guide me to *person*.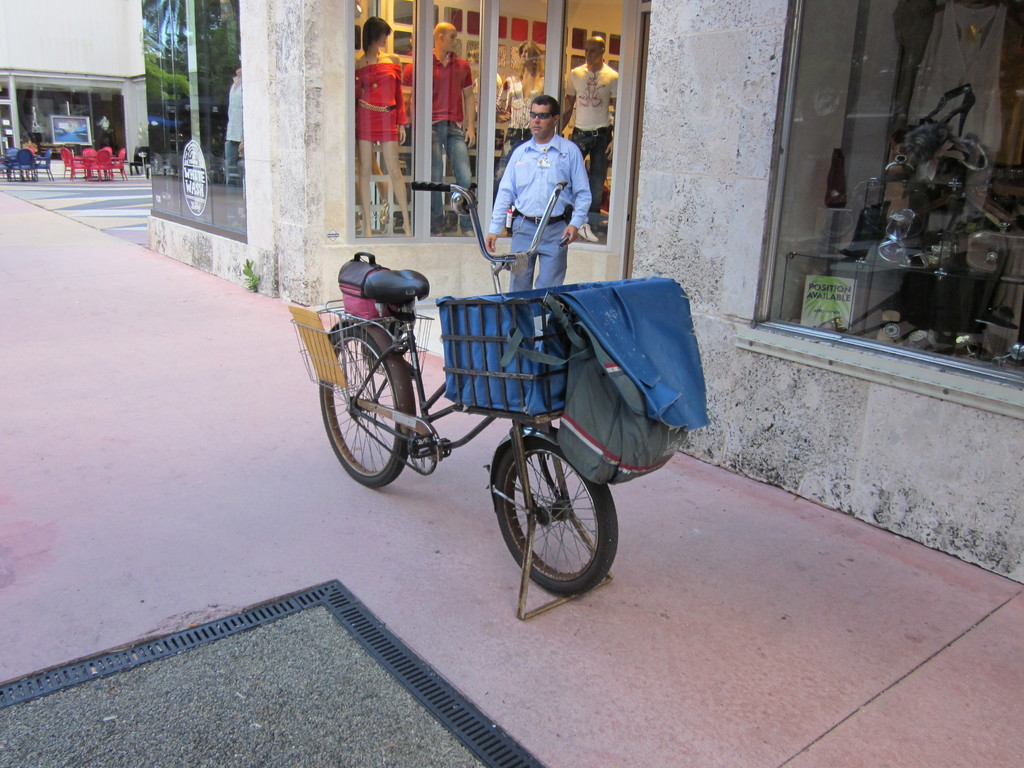
Guidance: rect(350, 19, 410, 234).
